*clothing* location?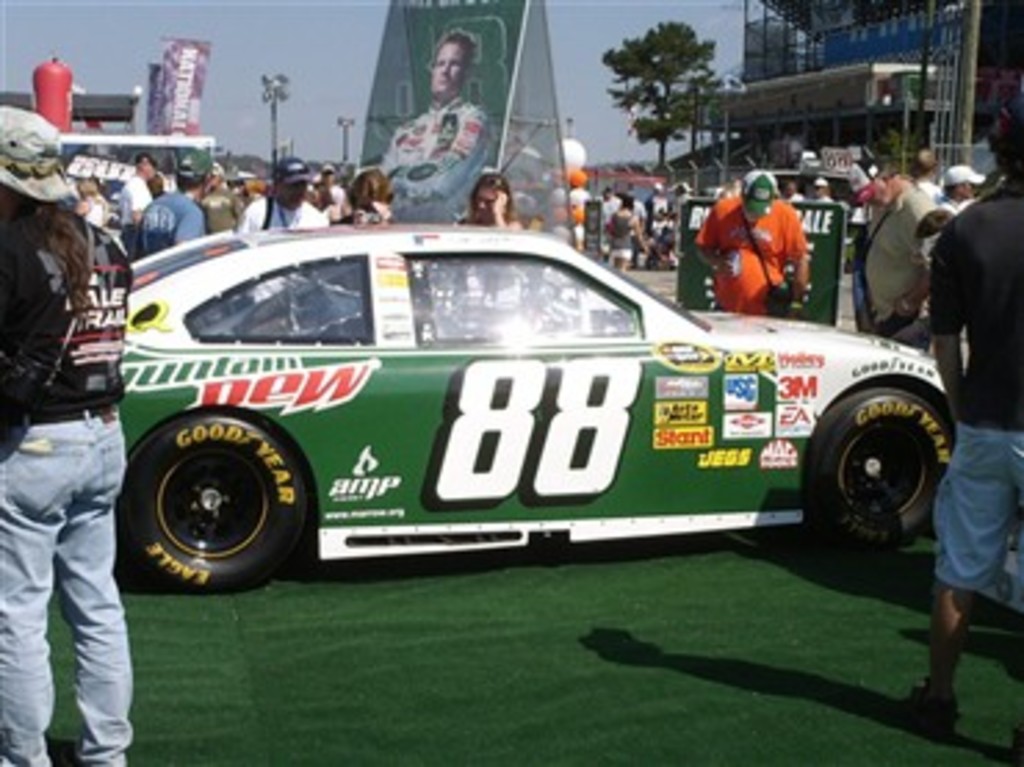
(382,91,484,210)
